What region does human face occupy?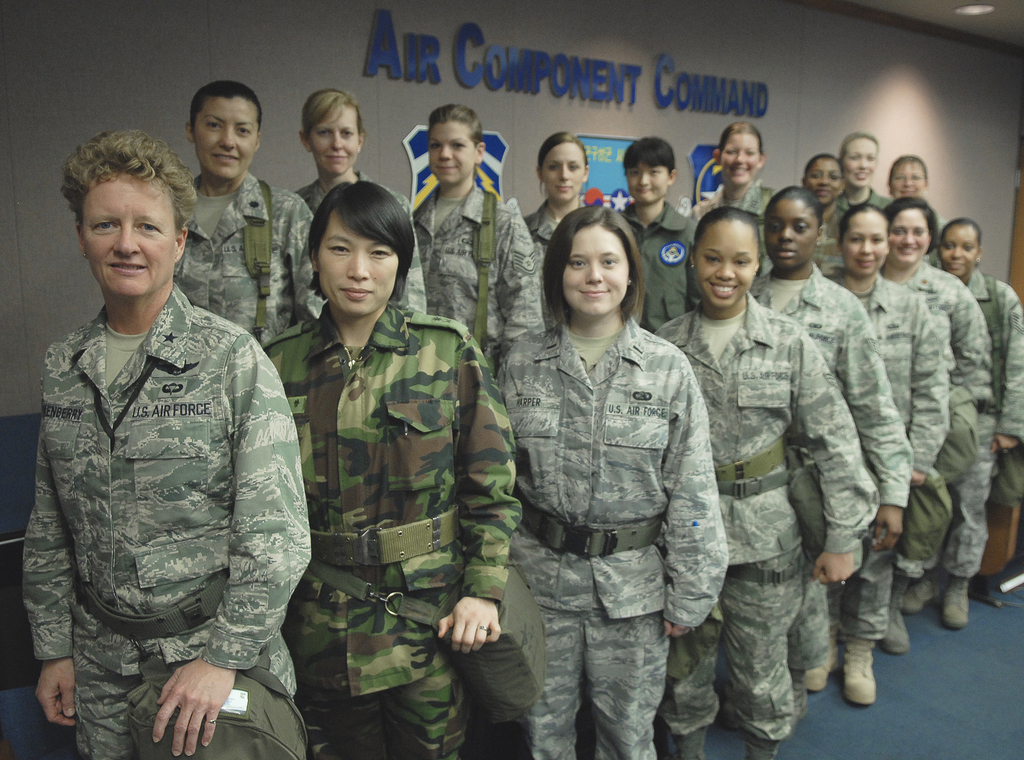
{"x1": 840, "y1": 218, "x2": 890, "y2": 275}.
